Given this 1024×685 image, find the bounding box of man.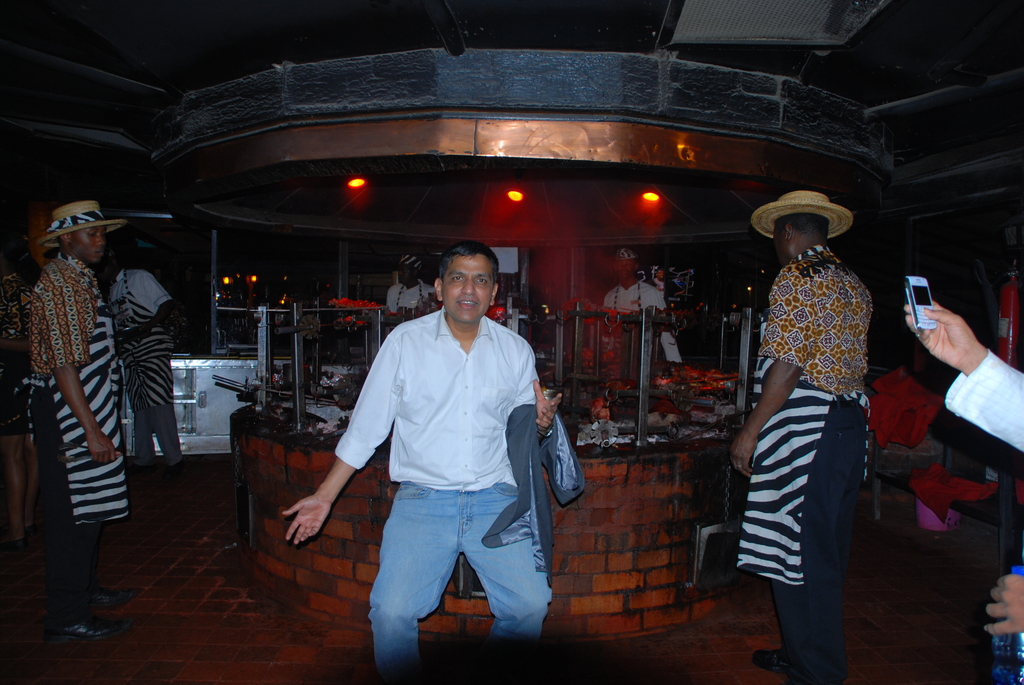
[x1=98, y1=227, x2=194, y2=469].
